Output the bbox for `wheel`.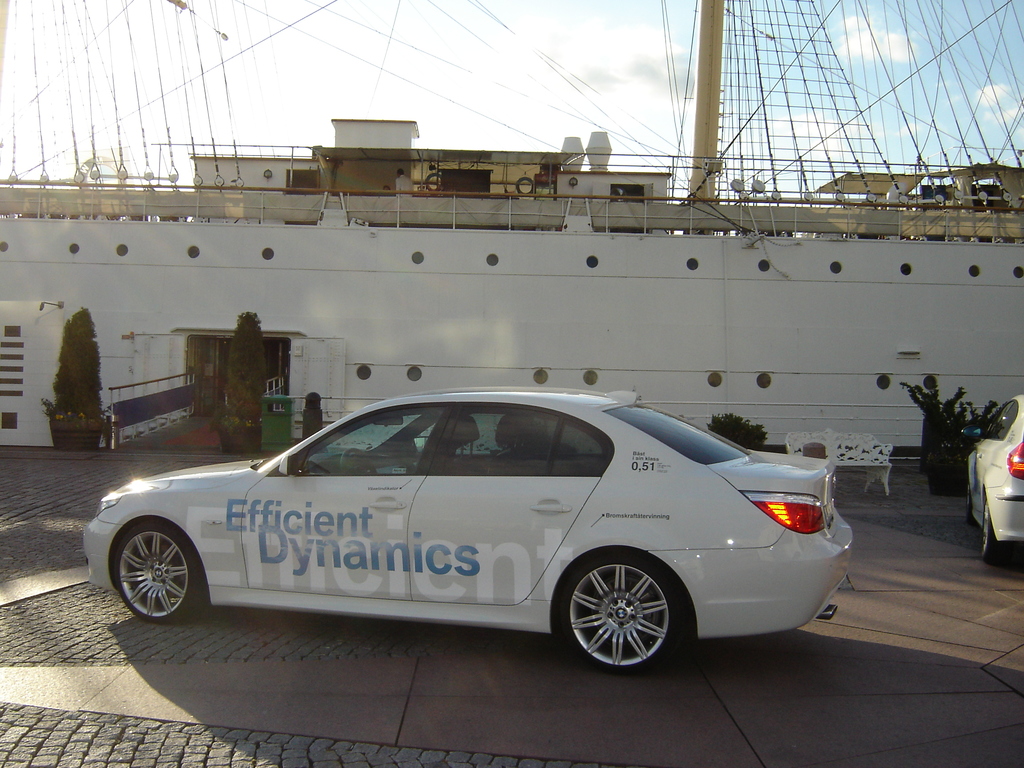
pyautogui.locateOnScreen(561, 568, 673, 660).
